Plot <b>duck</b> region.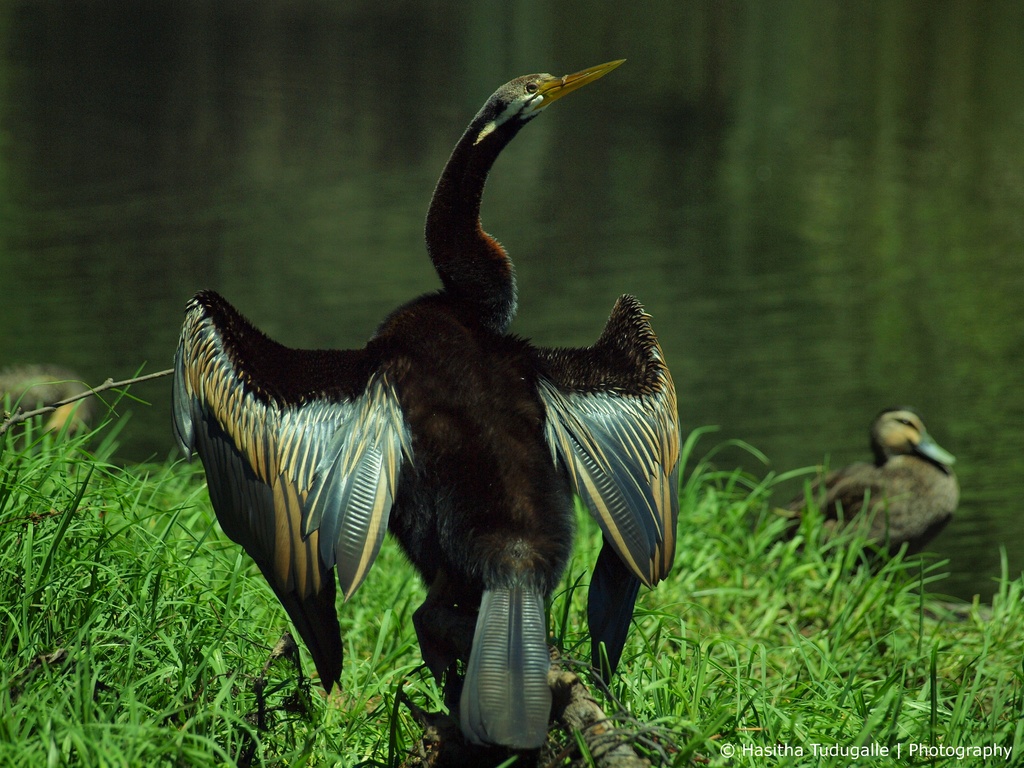
Plotted at pyautogui.locateOnScreen(772, 403, 961, 559).
